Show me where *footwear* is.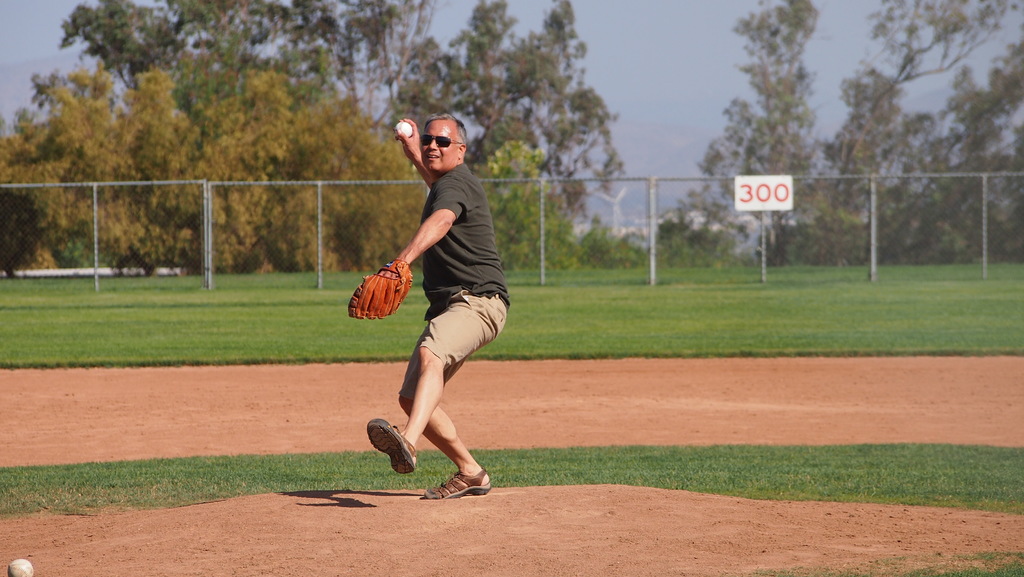
*footwear* is at 424, 468, 493, 501.
